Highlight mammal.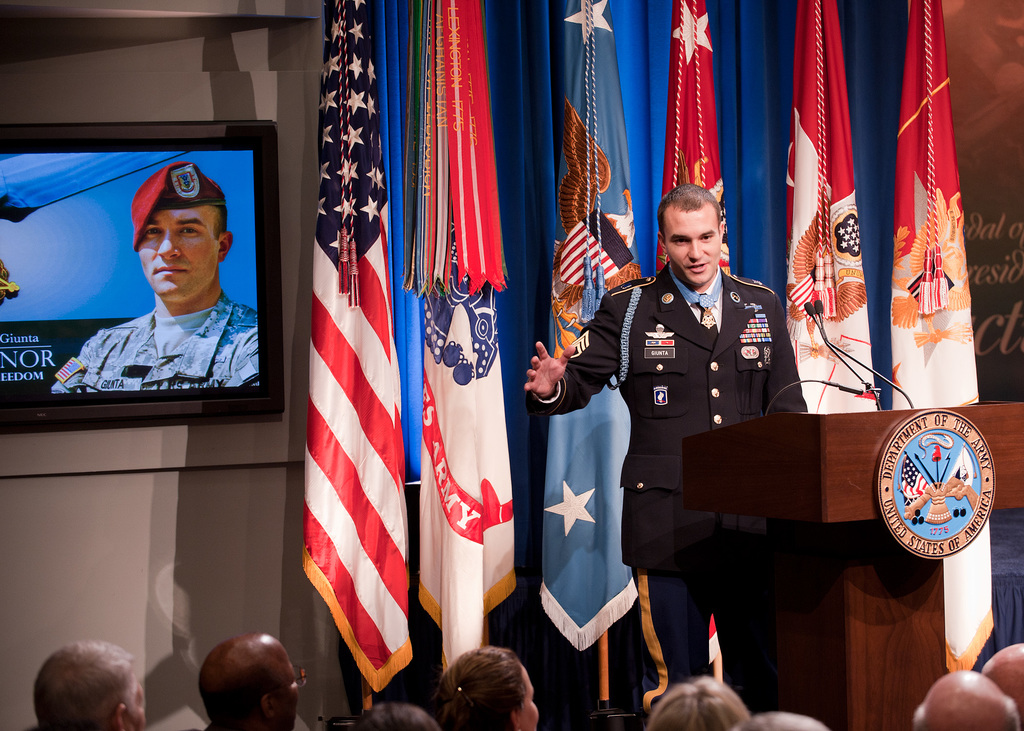
Highlighted region: {"x1": 912, "y1": 670, "x2": 1021, "y2": 730}.
